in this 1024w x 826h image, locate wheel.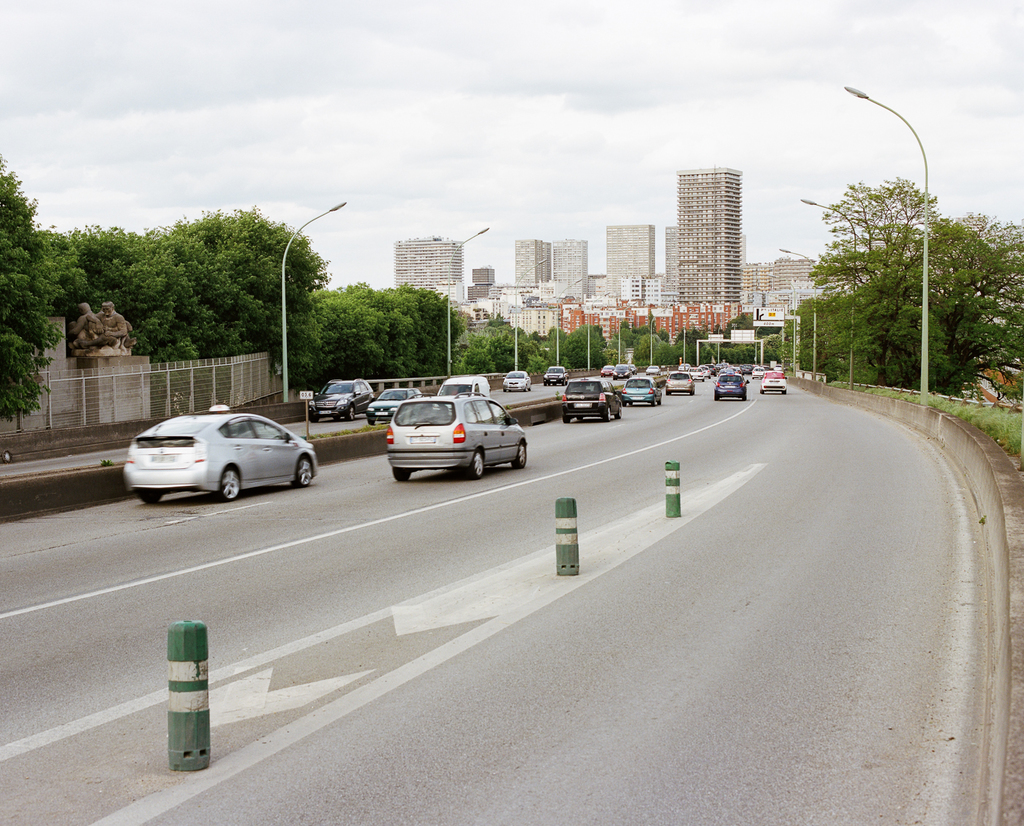
Bounding box: rect(511, 436, 525, 468).
